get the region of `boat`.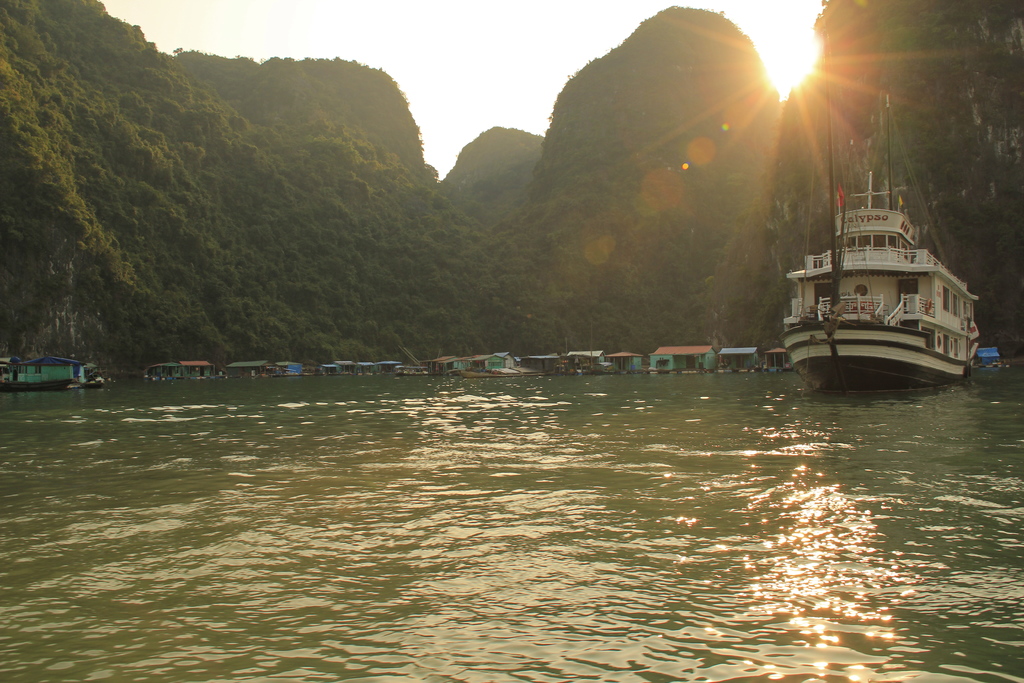
left=776, top=151, right=992, bottom=411.
